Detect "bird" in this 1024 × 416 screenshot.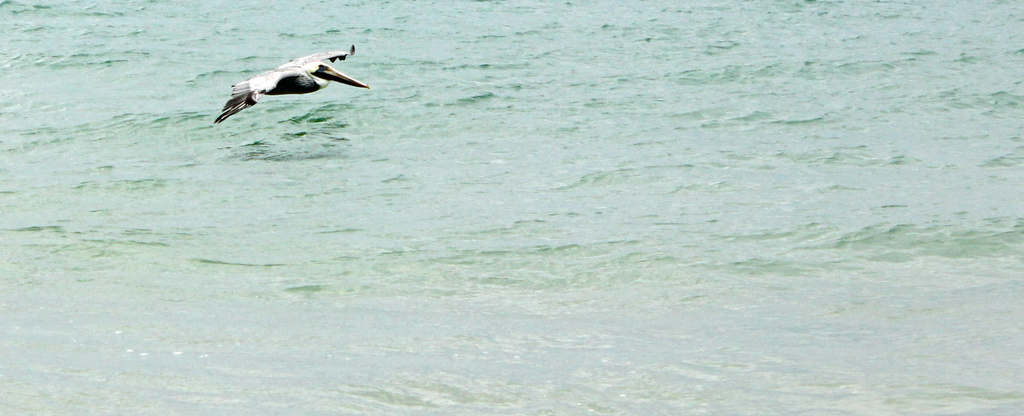
Detection: 202 31 378 116.
